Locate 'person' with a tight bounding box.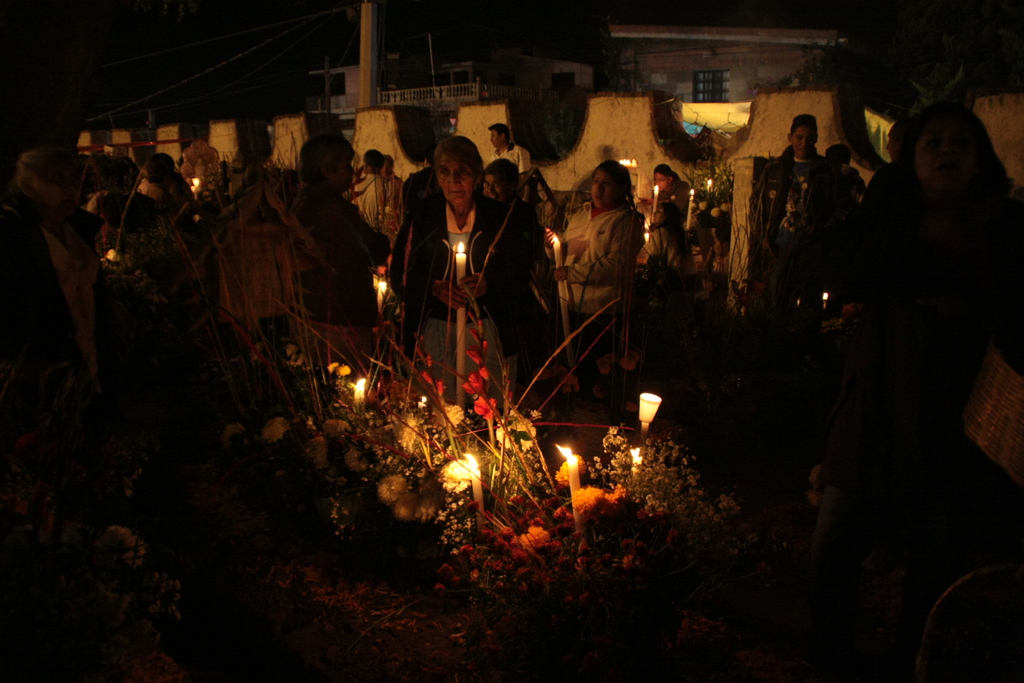
756, 111, 865, 336.
